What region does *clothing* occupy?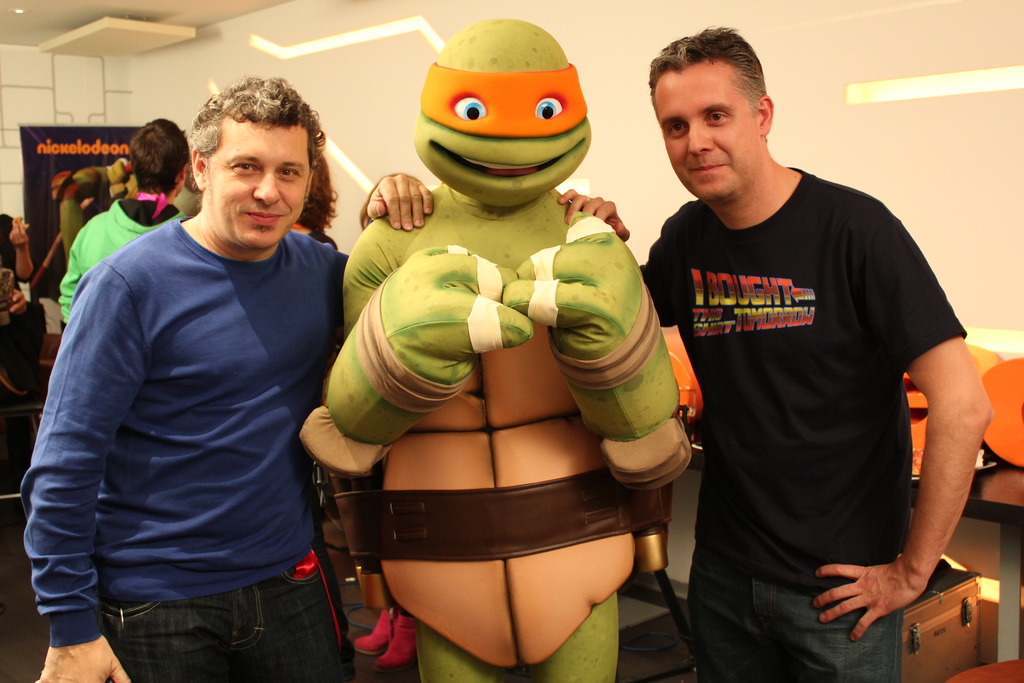
(x1=309, y1=234, x2=342, y2=243).
